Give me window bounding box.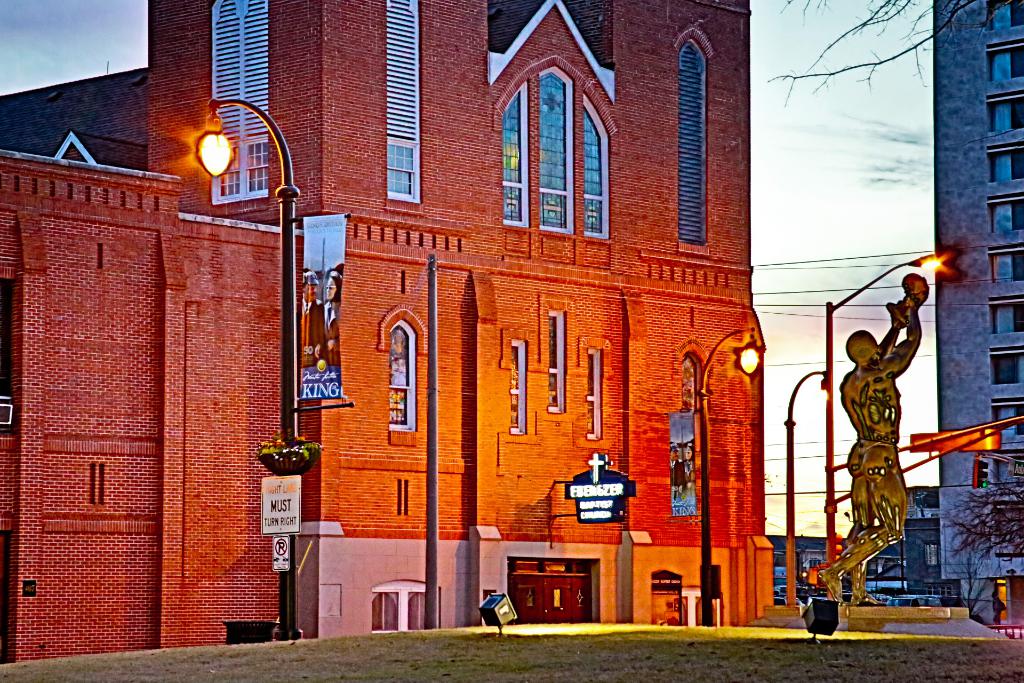
box(986, 347, 1023, 388).
